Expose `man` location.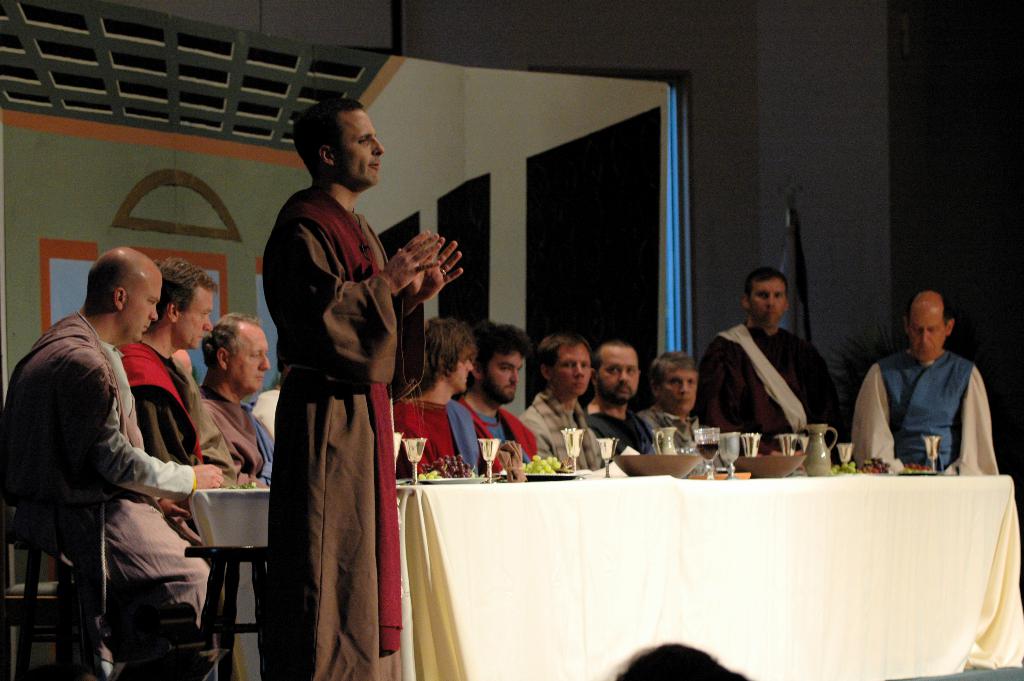
Exposed at bbox(637, 348, 703, 461).
